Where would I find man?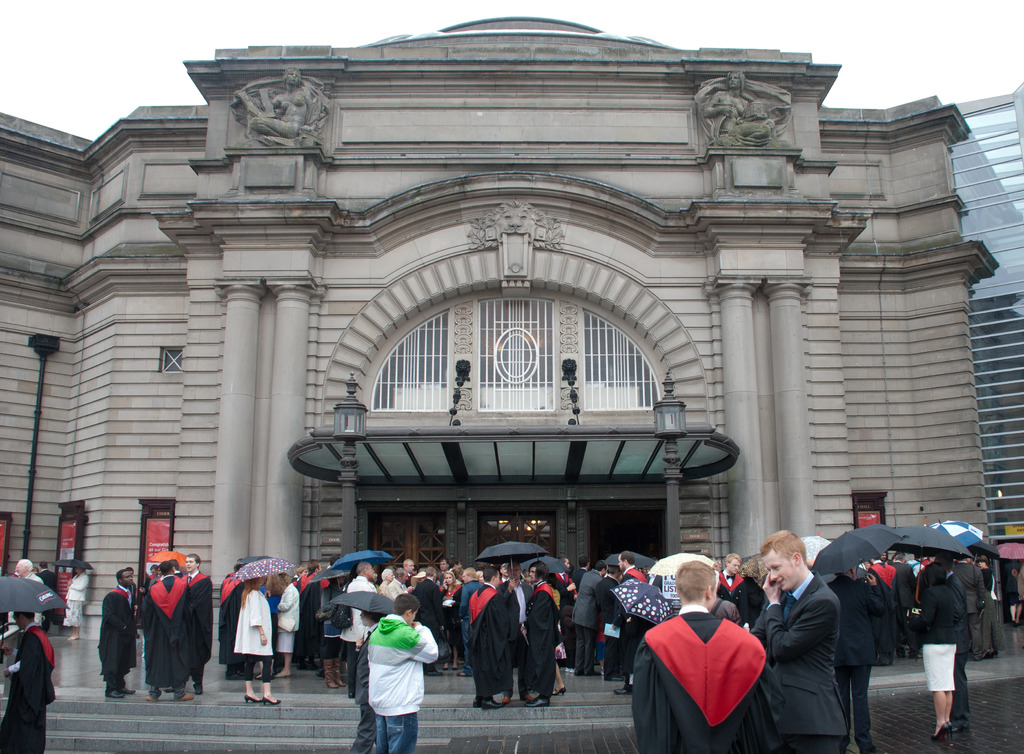
At bbox=[185, 547, 214, 701].
